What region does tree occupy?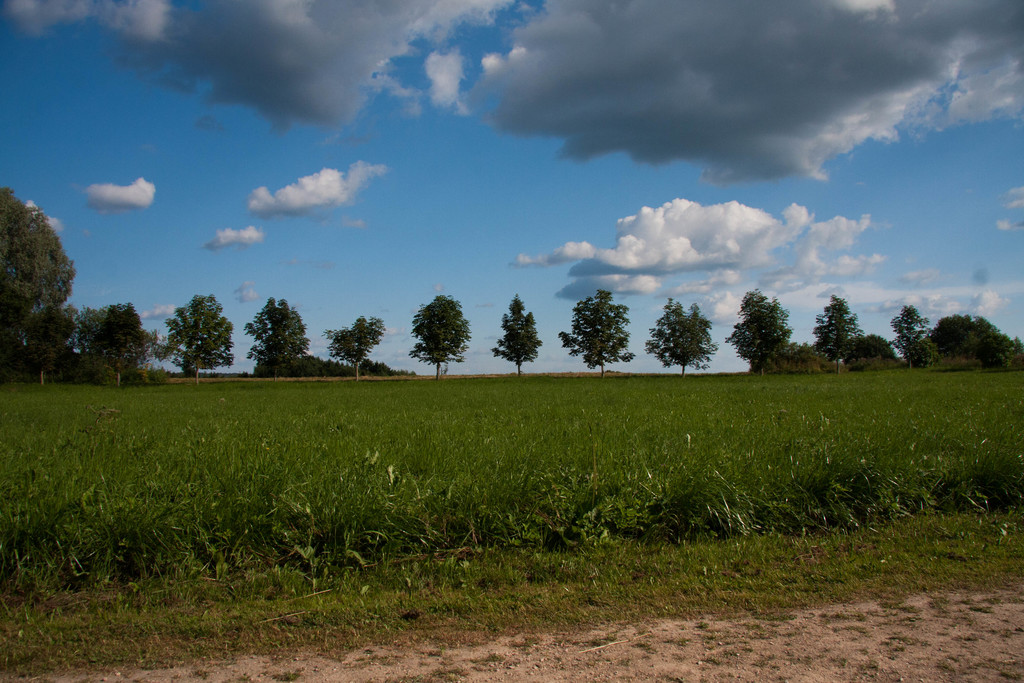
{"left": 724, "top": 288, "right": 805, "bottom": 379}.
